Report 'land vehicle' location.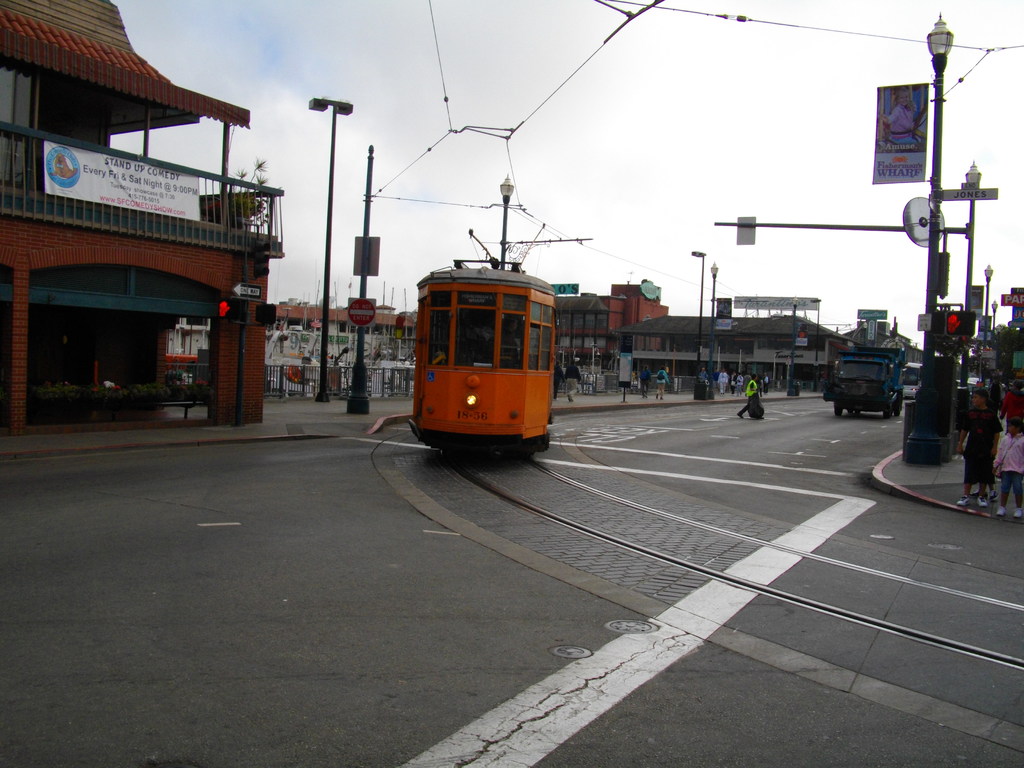
Report: 904:360:922:400.
